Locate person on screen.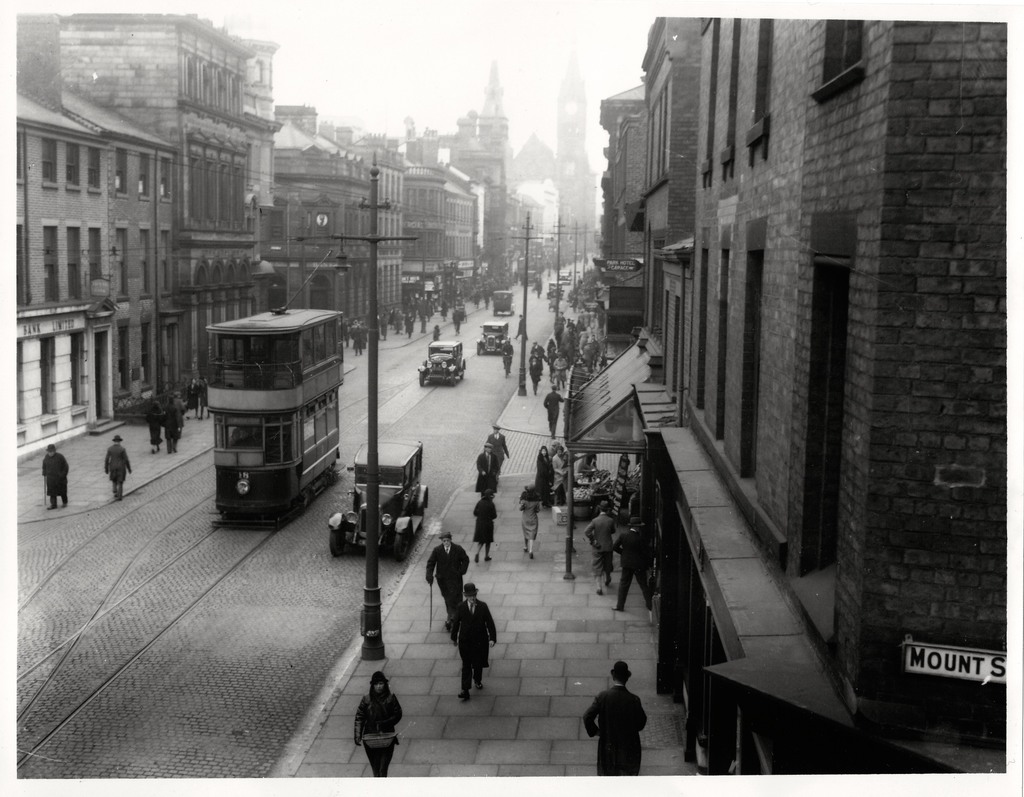
On screen at x1=612, y1=517, x2=652, y2=608.
